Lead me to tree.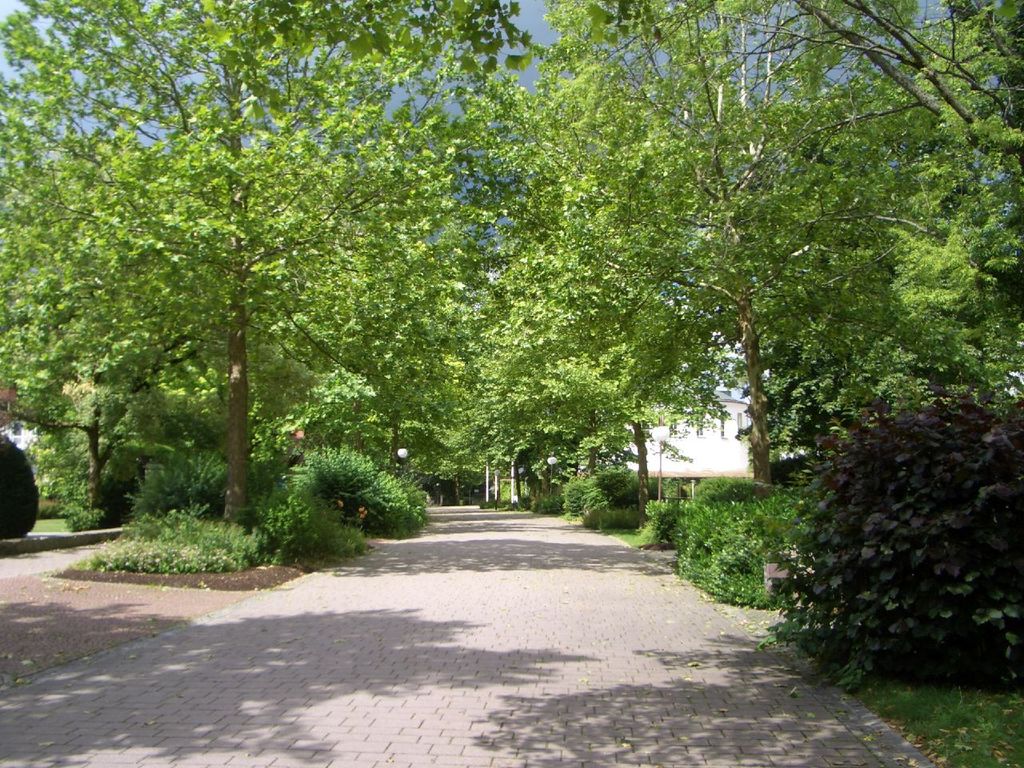
Lead to select_region(774, 0, 1023, 634).
